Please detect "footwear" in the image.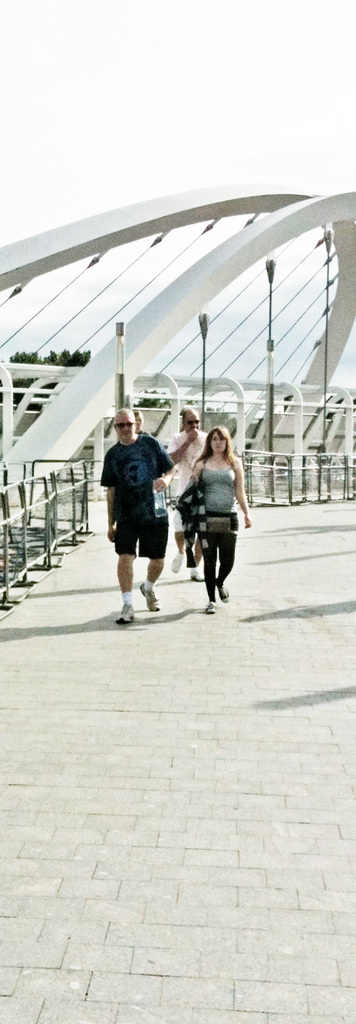
locate(214, 586, 232, 601).
